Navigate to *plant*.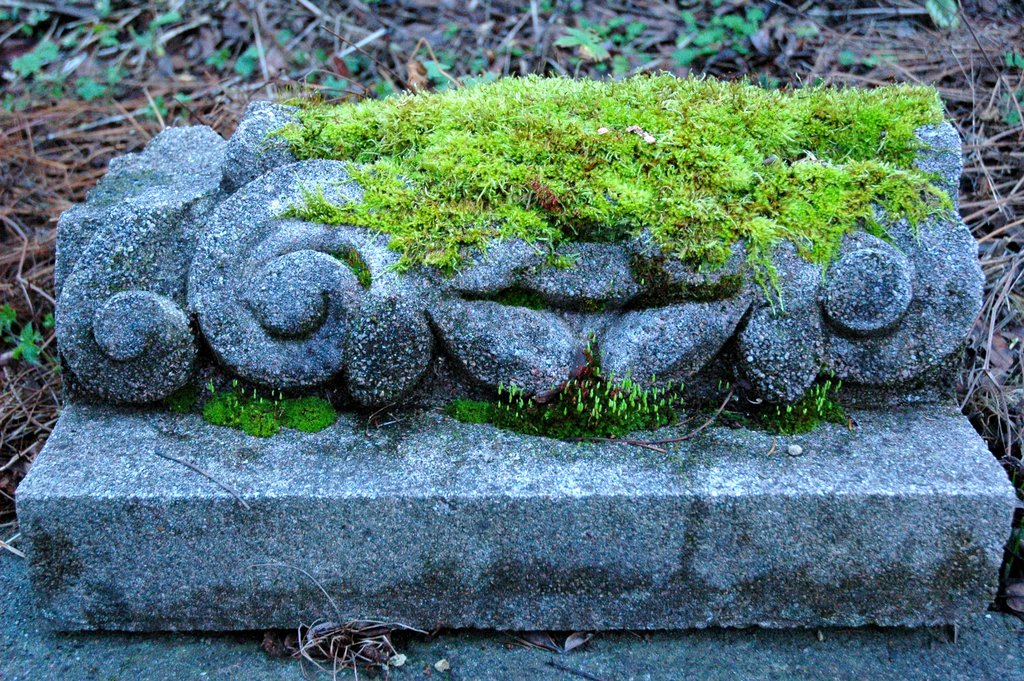
Navigation target: (127,13,175,47).
